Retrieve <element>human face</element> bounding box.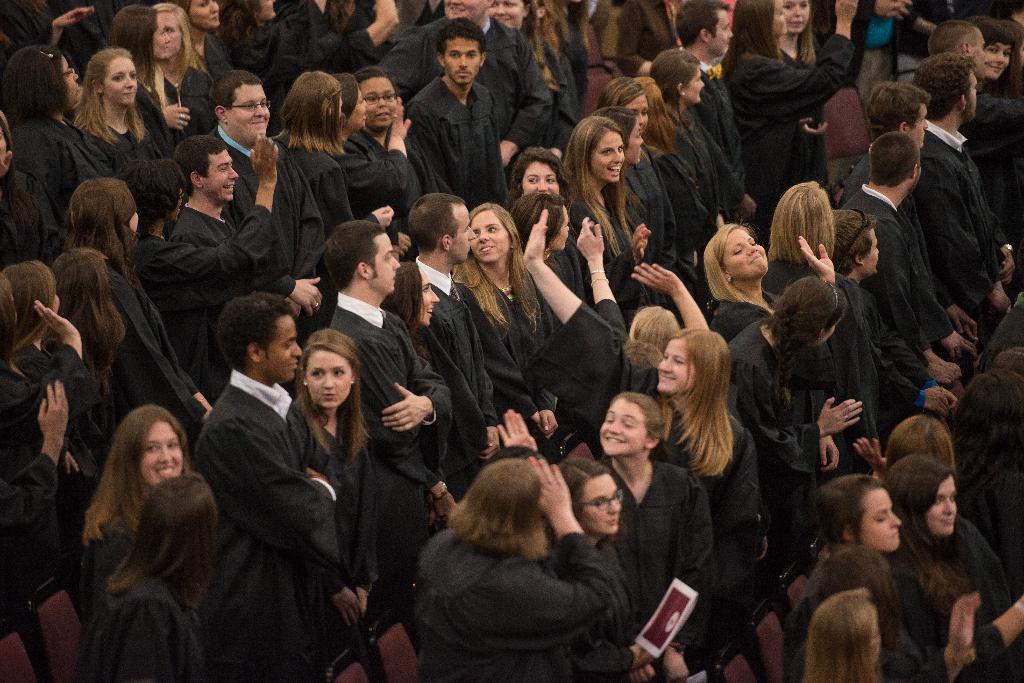
Bounding box: x1=714 y1=7 x2=728 y2=57.
